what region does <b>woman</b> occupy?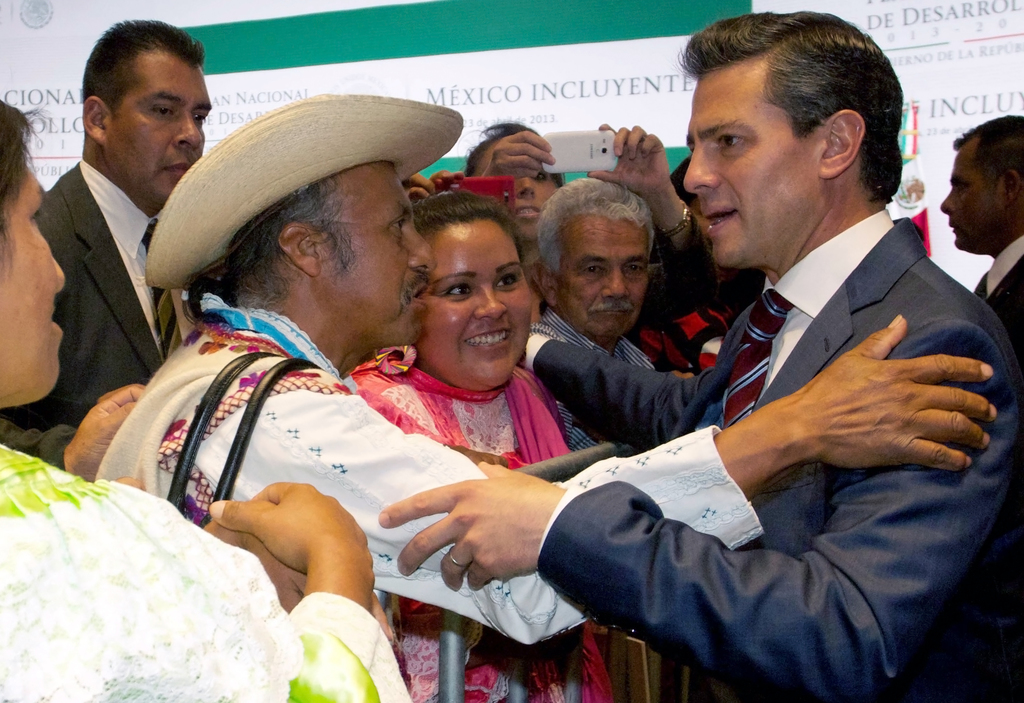
{"x1": 338, "y1": 184, "x2": 626, "y2": 702}.
